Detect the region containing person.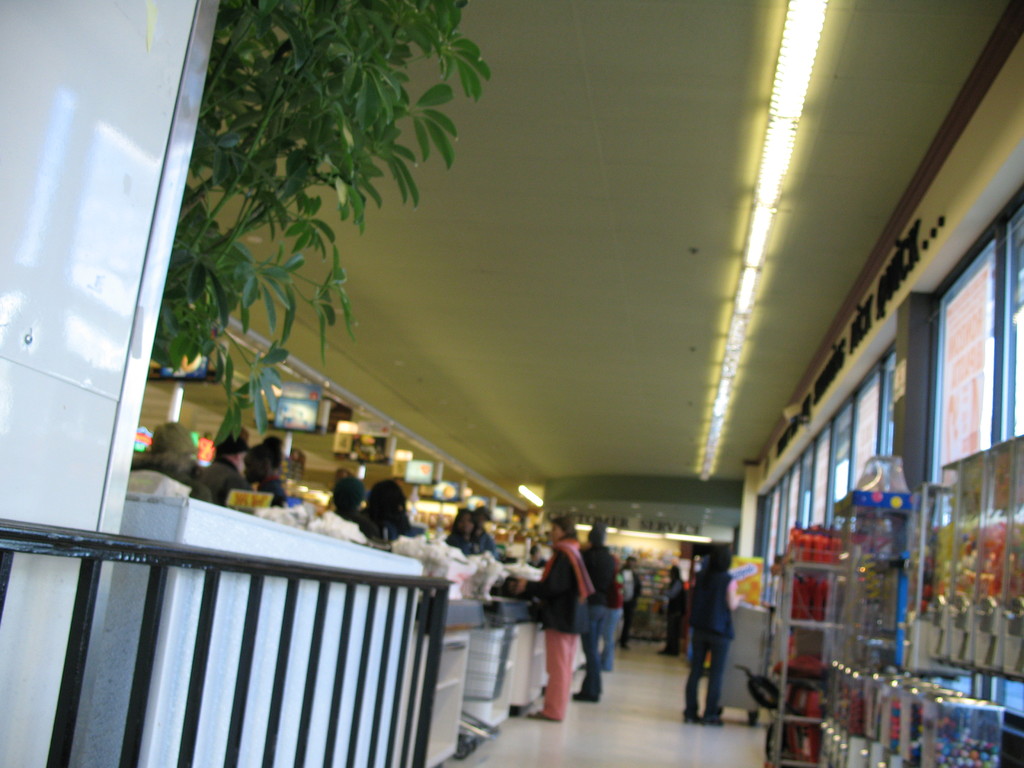
[191,422,252,497].
